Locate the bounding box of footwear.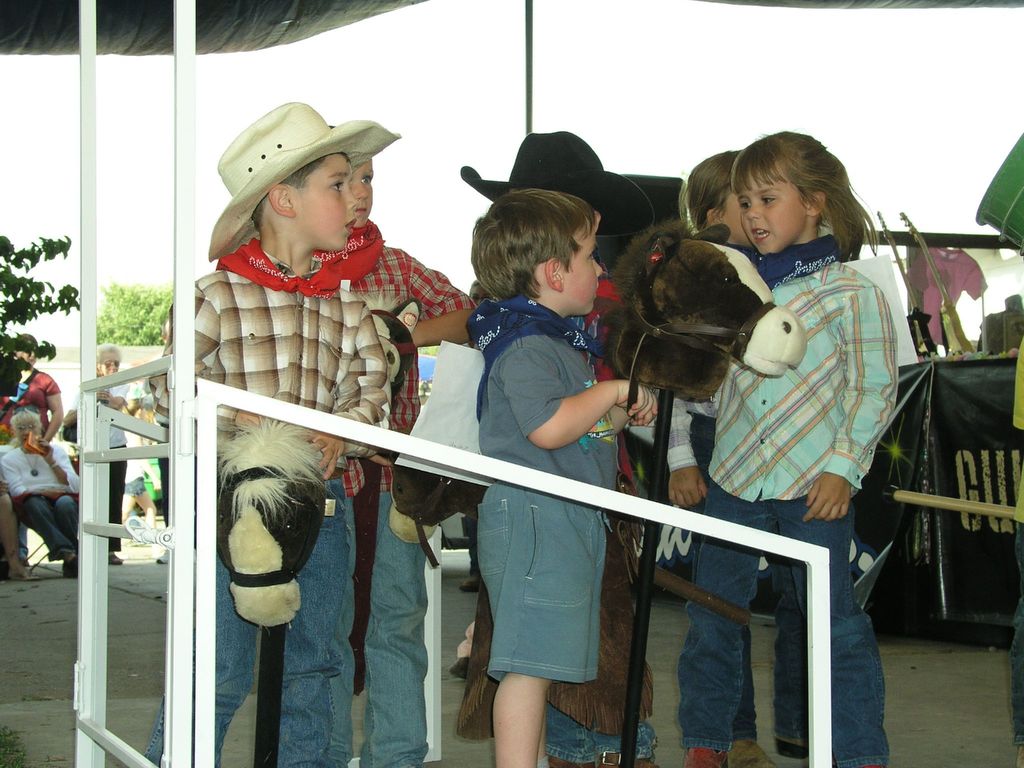
Bounding box: 102 549 124 564.
